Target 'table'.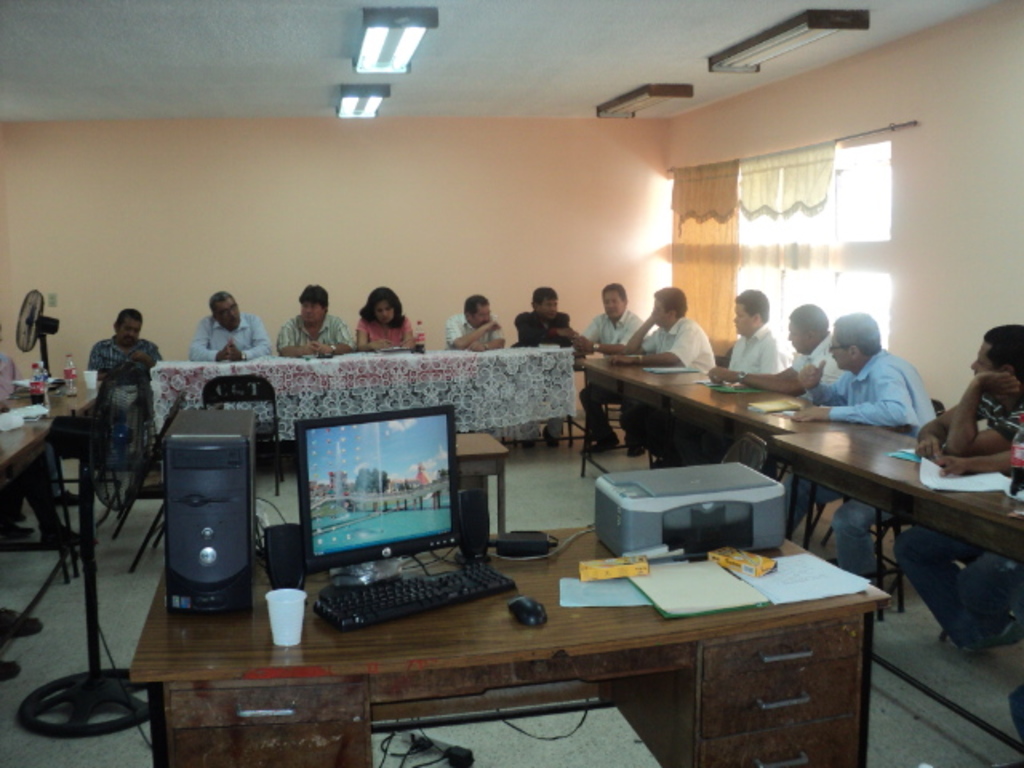
Target region: (x1=0, y1=368, x2=96, y2=586).
